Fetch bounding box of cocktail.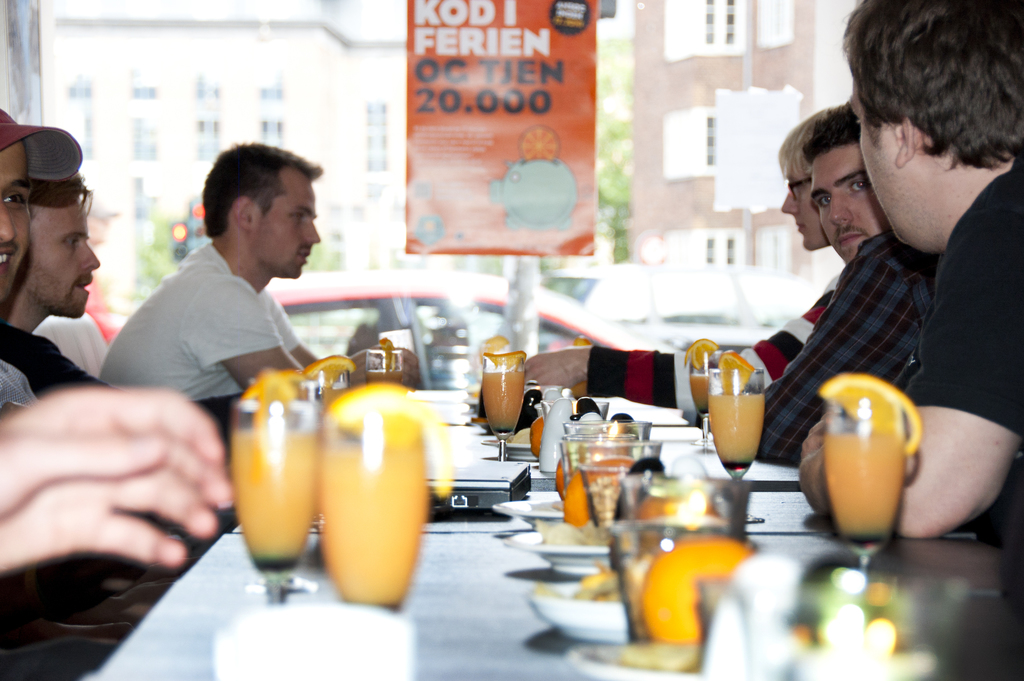
Bbox: box(357, 329, 410, 386).
